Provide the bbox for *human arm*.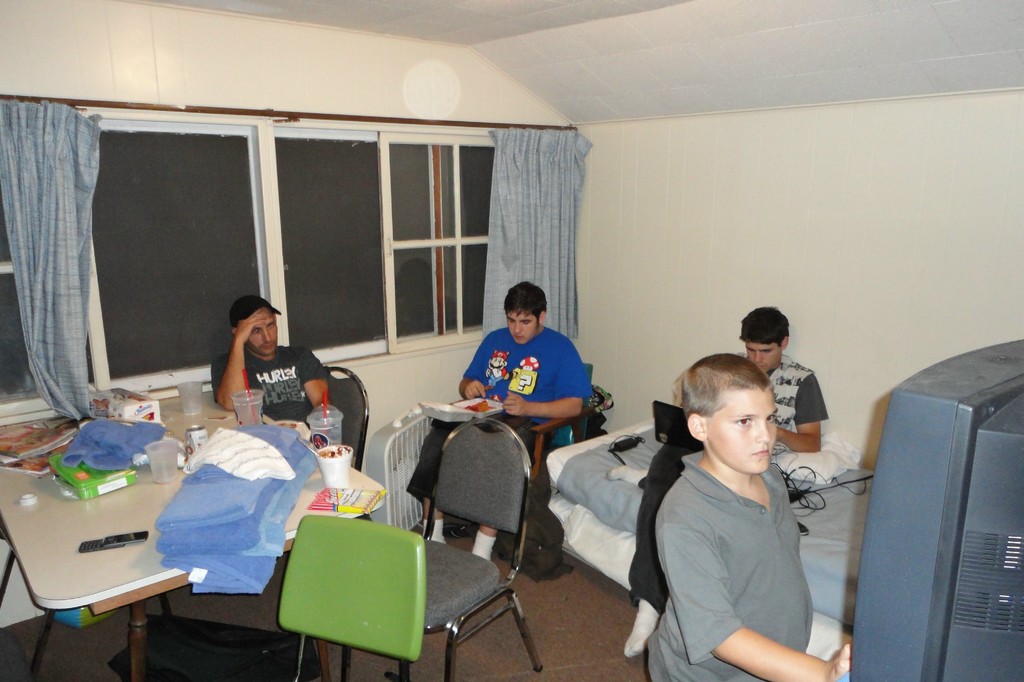
l=650, t=523, r=854, b=681.
